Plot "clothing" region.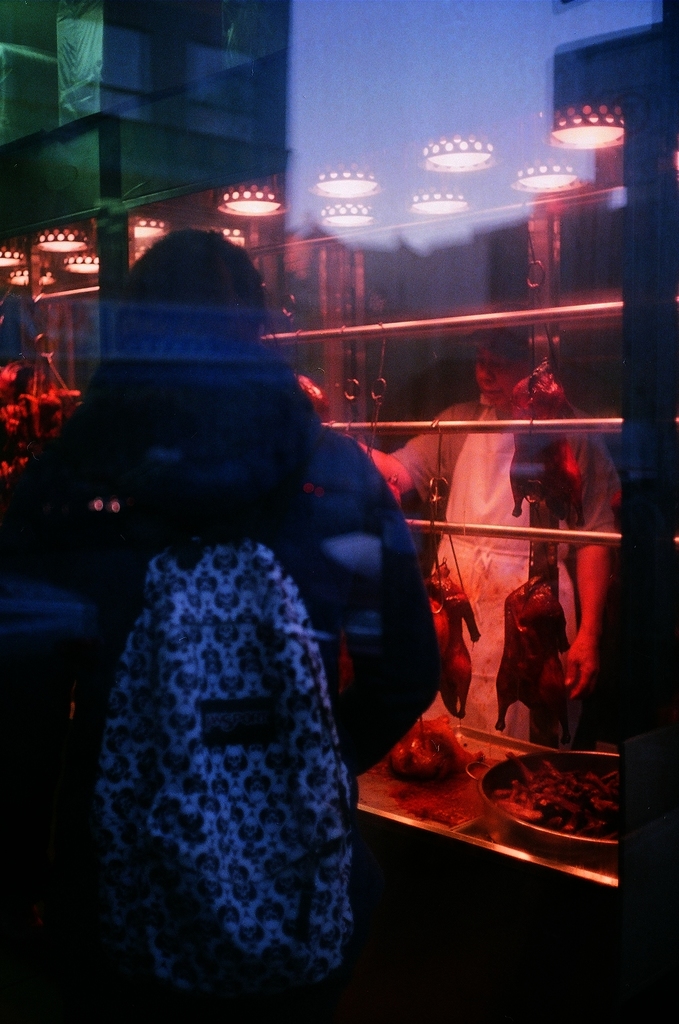
Plotted at (74,296,420,991).
